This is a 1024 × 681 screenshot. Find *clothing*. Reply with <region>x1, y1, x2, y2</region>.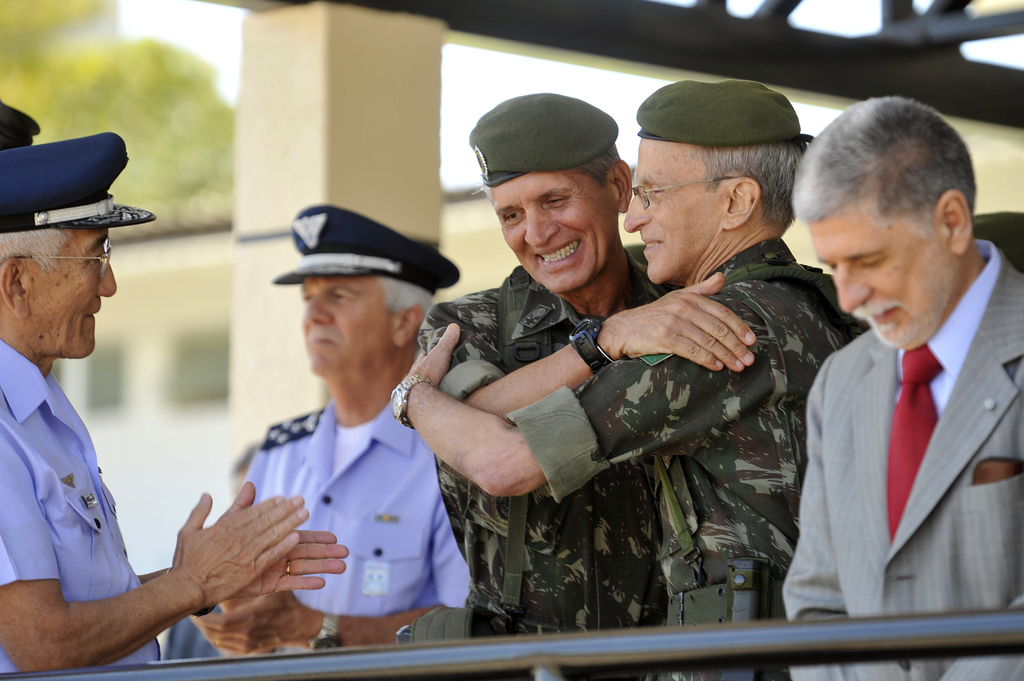
<region>0, 335, 161, 680</region>.
